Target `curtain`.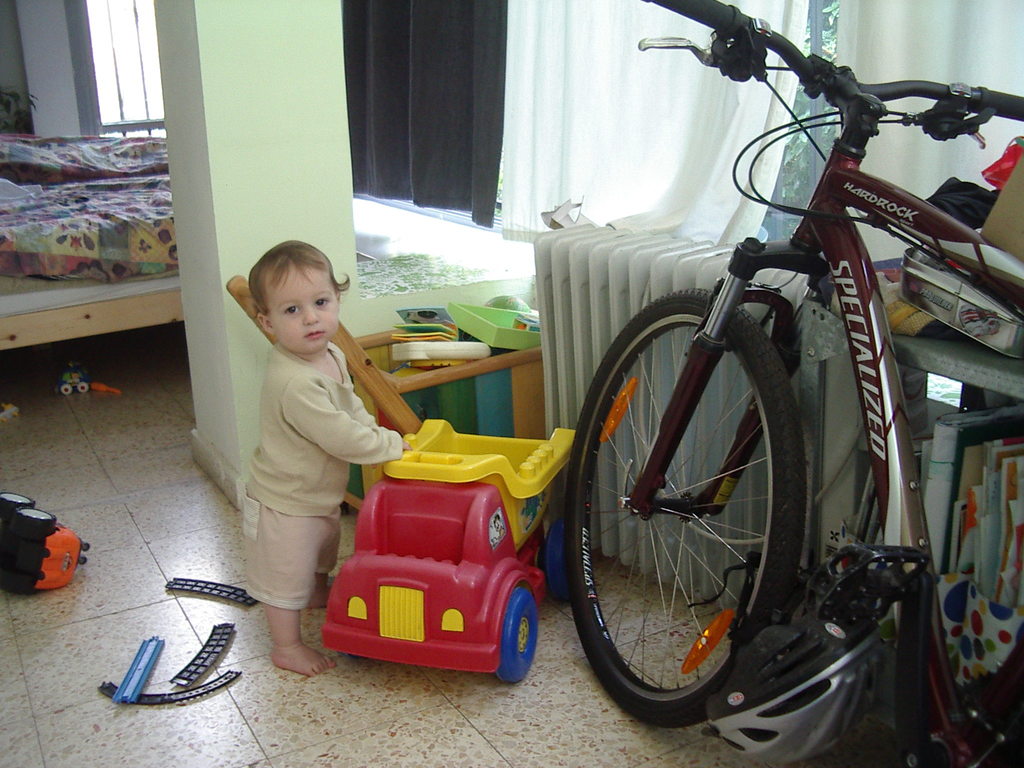
Target region: region(485, 0, 799, 241).
